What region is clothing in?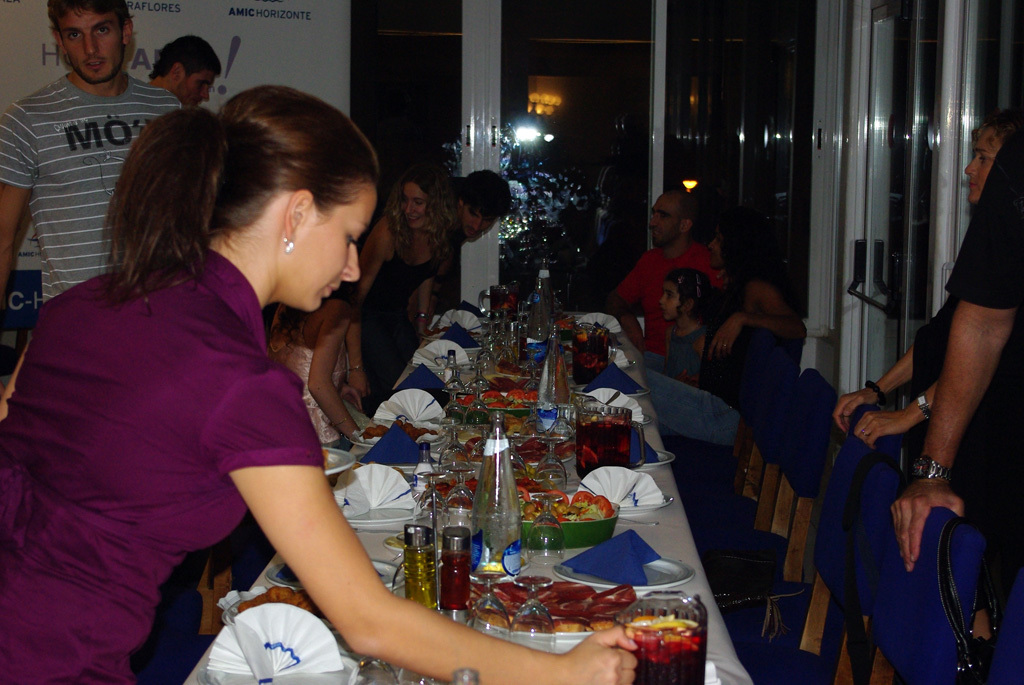
region(636, 278, 769, 446).
